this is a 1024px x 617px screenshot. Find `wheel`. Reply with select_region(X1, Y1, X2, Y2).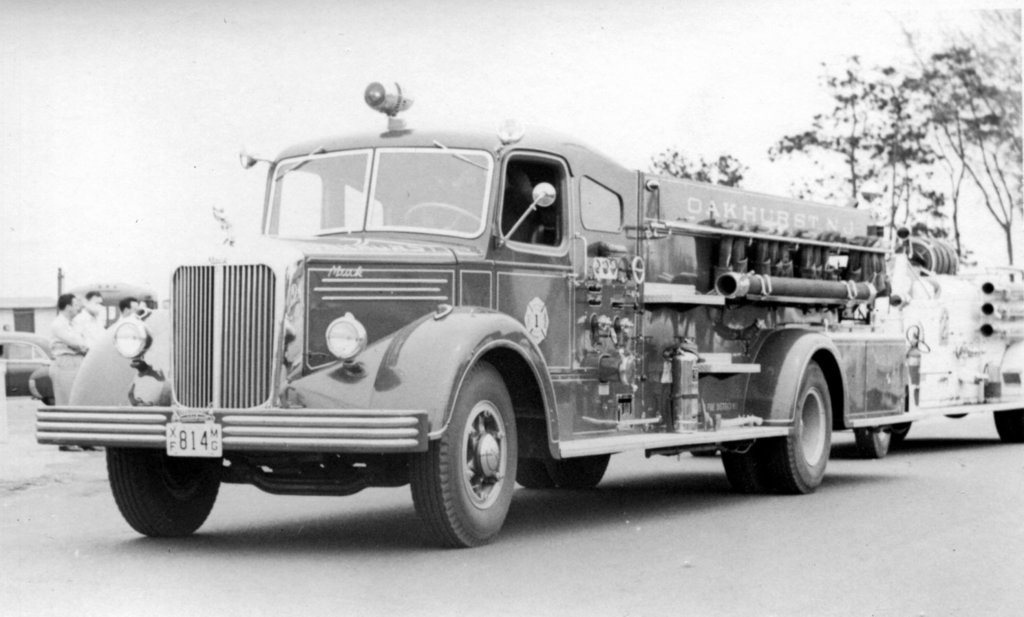
select_region(518, 424, 610, 492).
